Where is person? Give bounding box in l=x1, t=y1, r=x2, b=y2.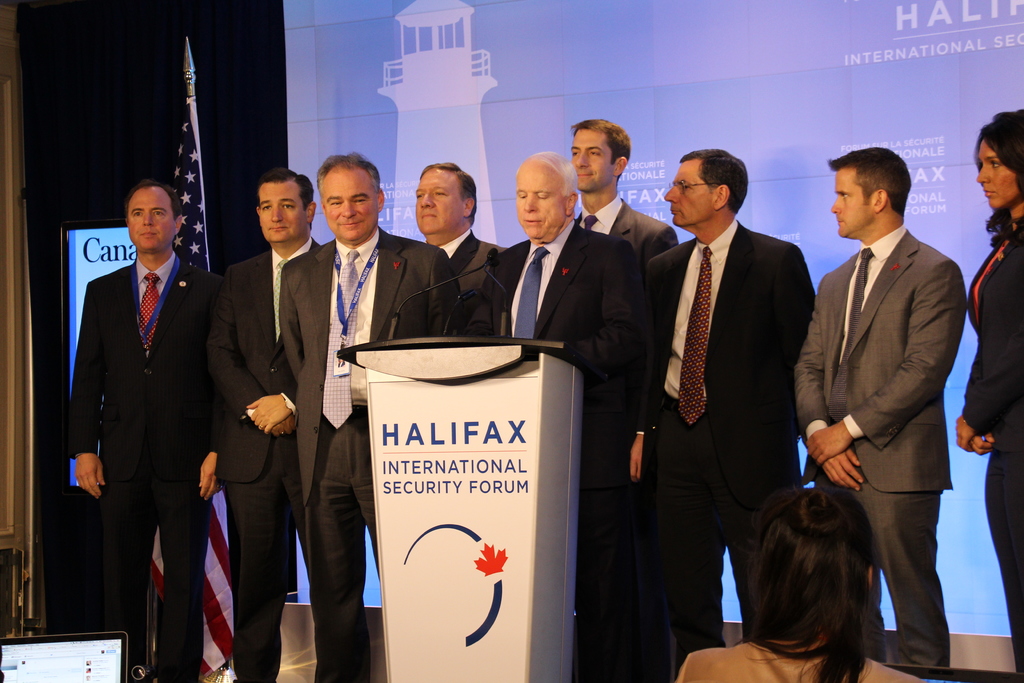
l=810, t=131, r=982, b=671.
